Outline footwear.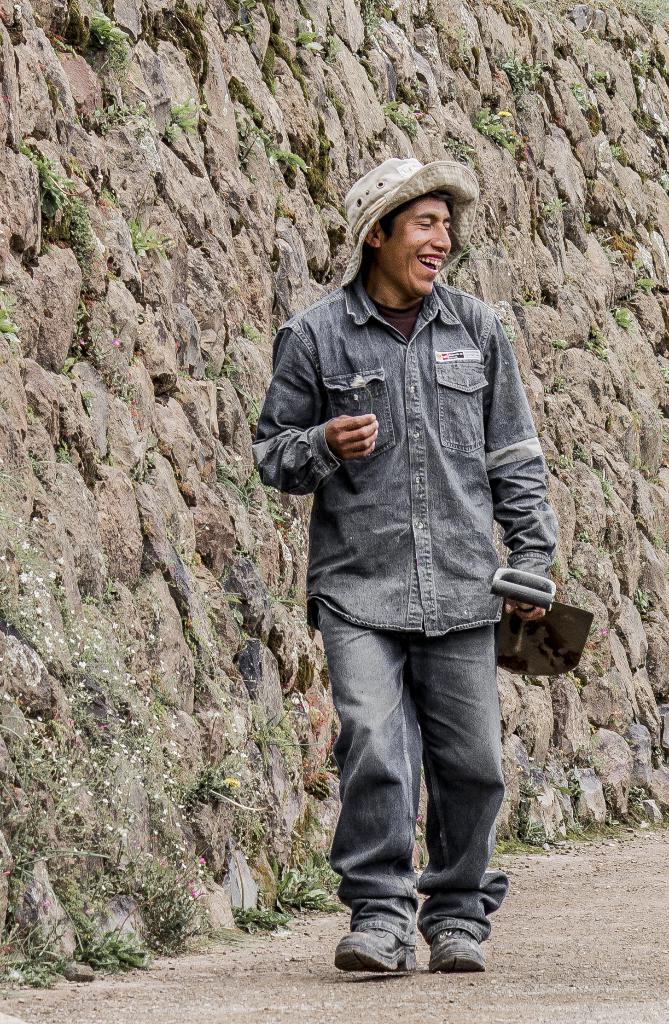
Outline: left=337, top=921, right=416, bottom=965.
